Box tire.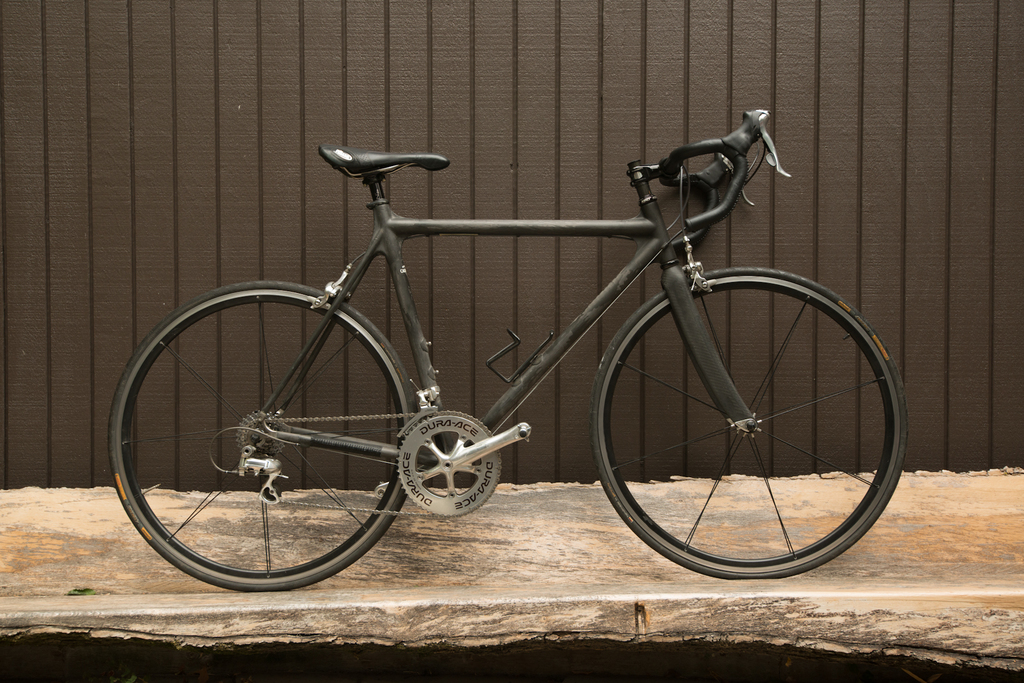
l=592, t=267, r=900, b=578.
